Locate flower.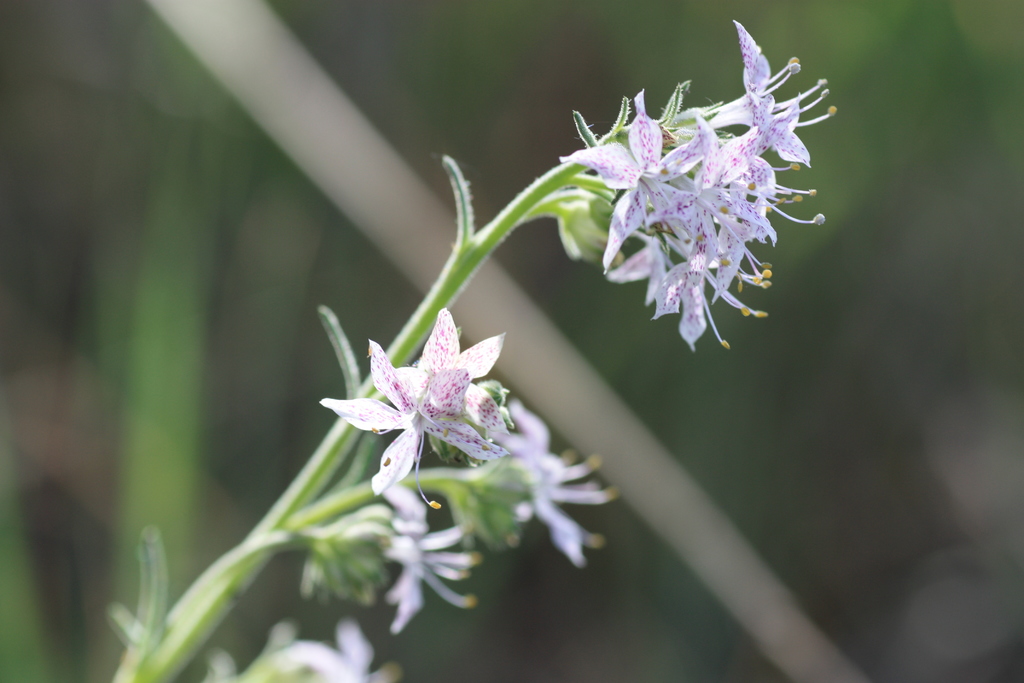
Bounding box: locate(486, 403, 616, 572).
